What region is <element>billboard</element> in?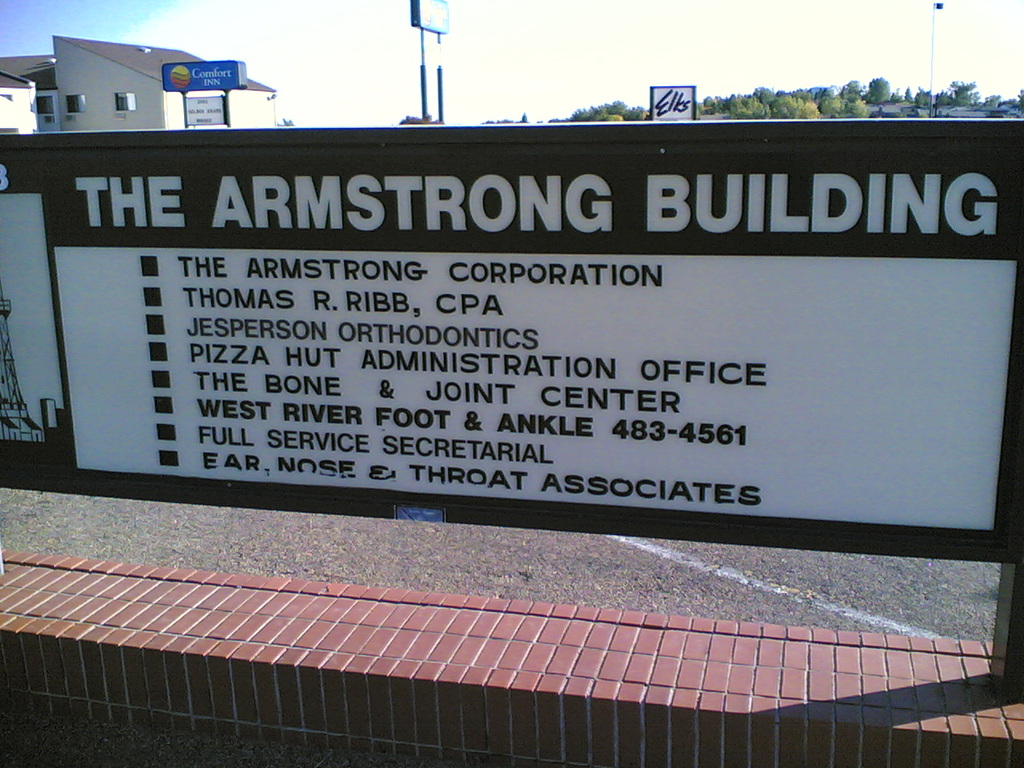
414,0,446,36.
